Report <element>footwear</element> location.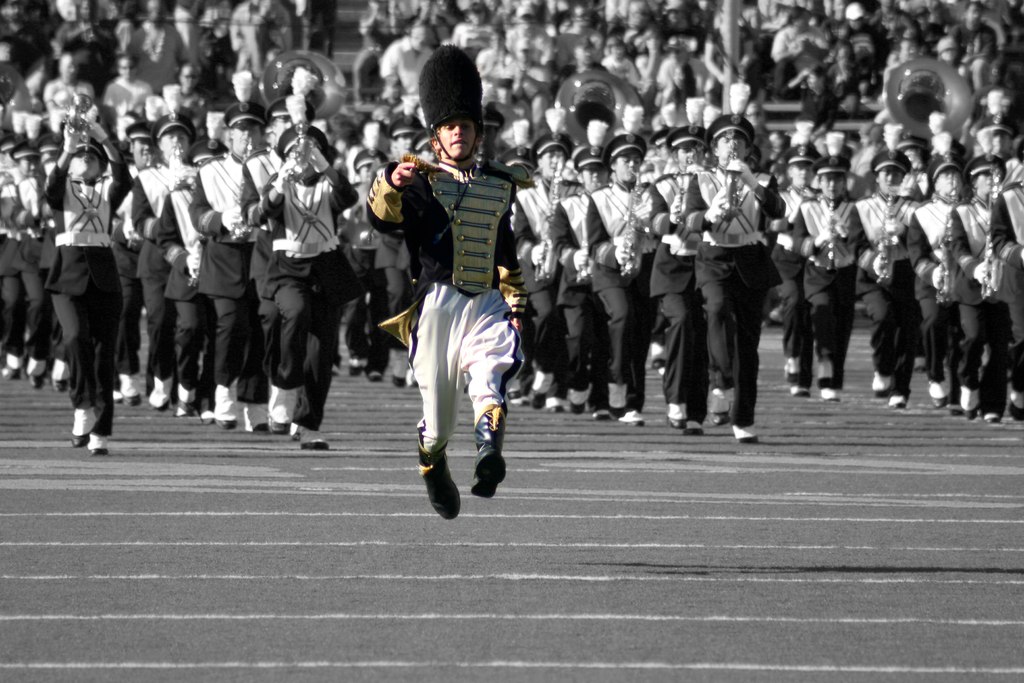
Report: <region>504, 384, 527, 409</region>.
